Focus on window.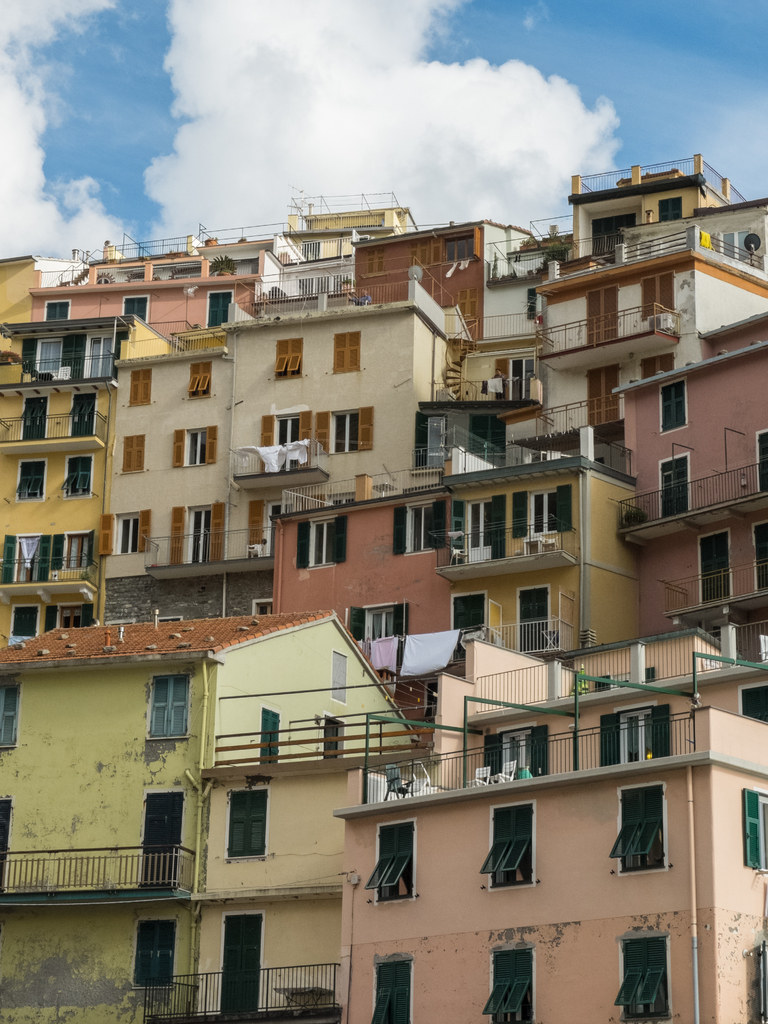
Focused at crop(67, 526, 97, 564).
